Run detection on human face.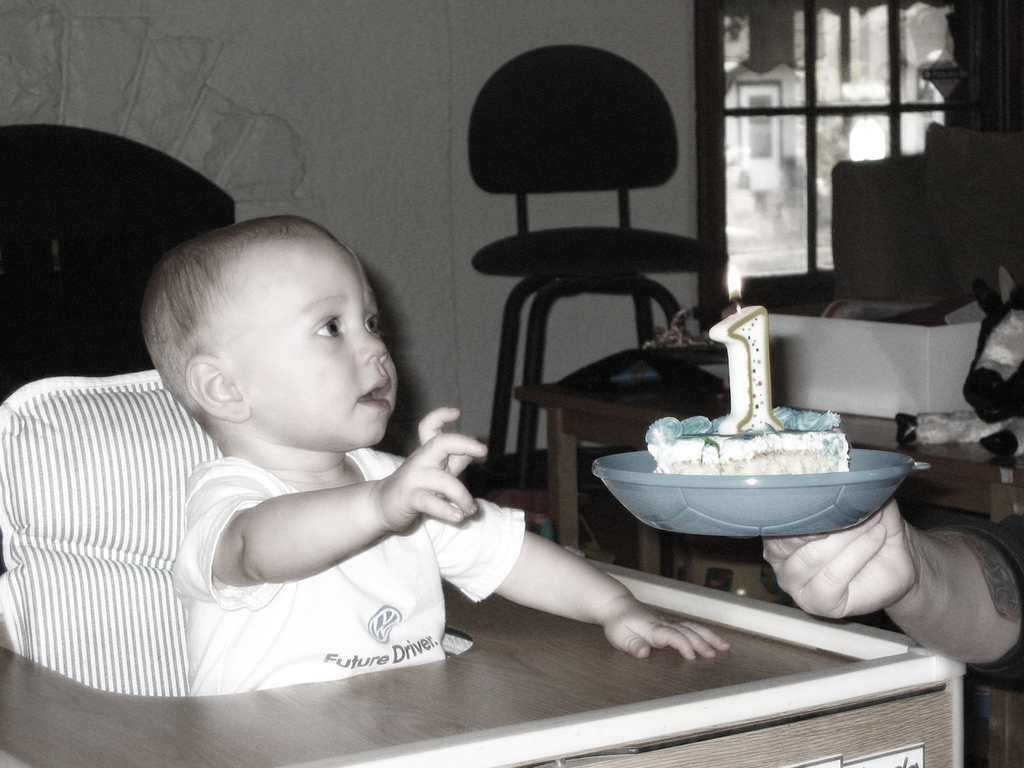
Result: x1=218, y1=236, x2=401, y2=450.
